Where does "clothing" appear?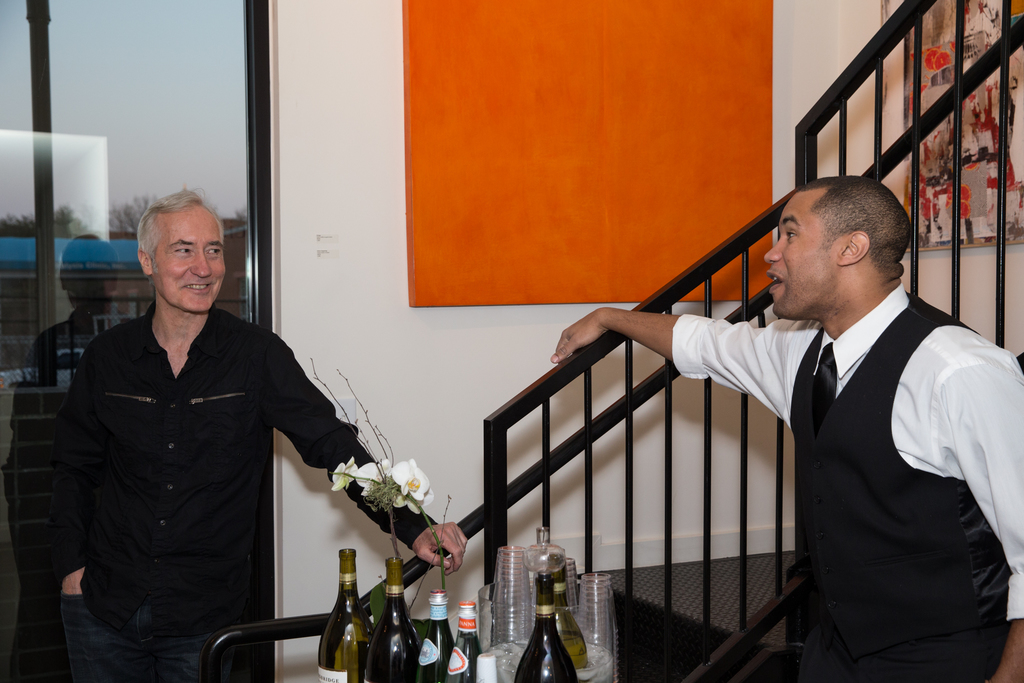
Appears at locate(676, 311, 1023, 682).
